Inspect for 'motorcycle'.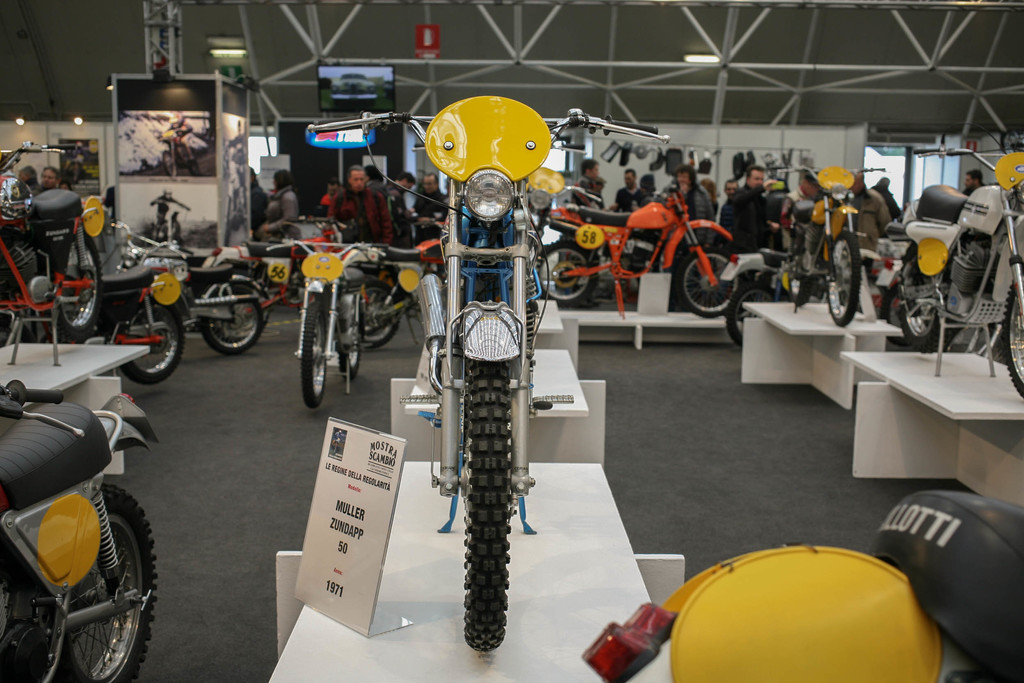
Inspection: select_region(0, 327, 170, 673).
